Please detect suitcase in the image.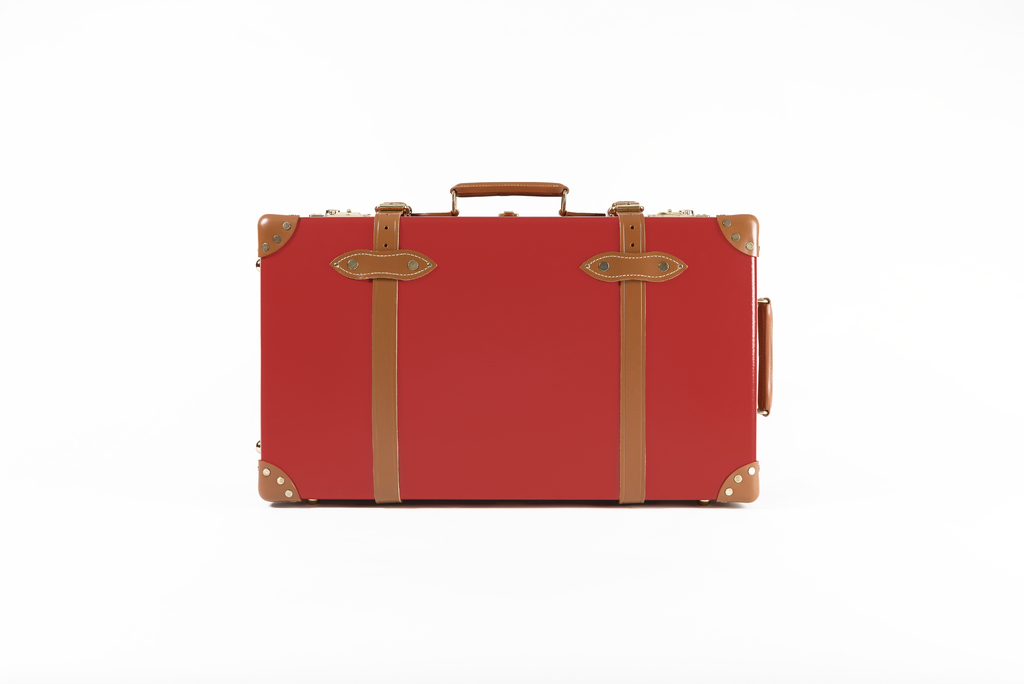
256 178 774 506.
